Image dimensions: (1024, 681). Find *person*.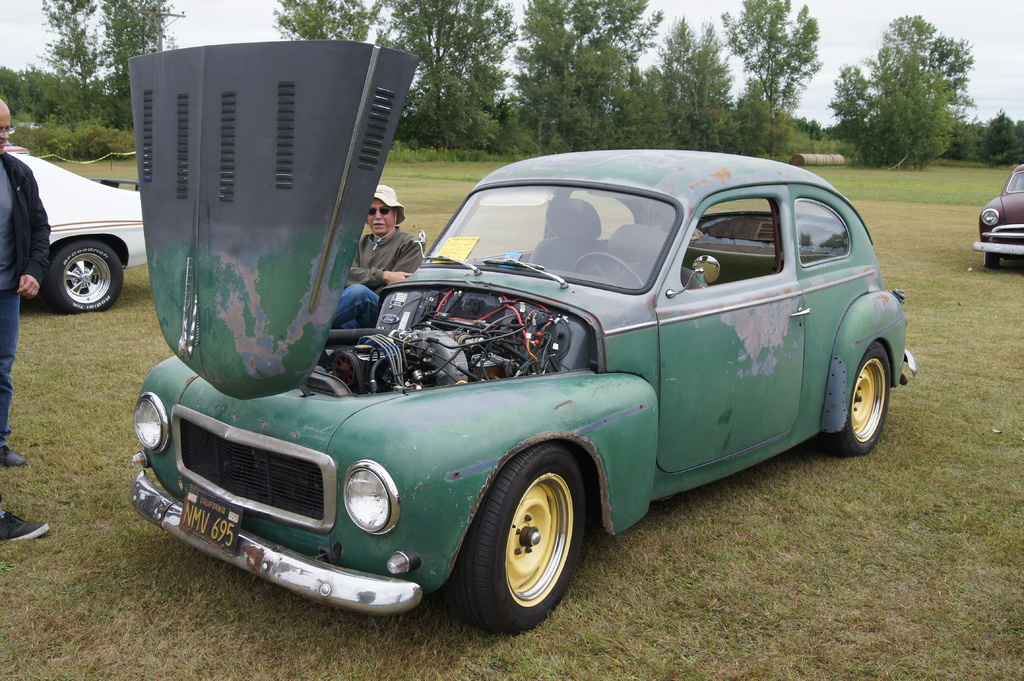
[left=0, top=97, right=51, bottom=469].
